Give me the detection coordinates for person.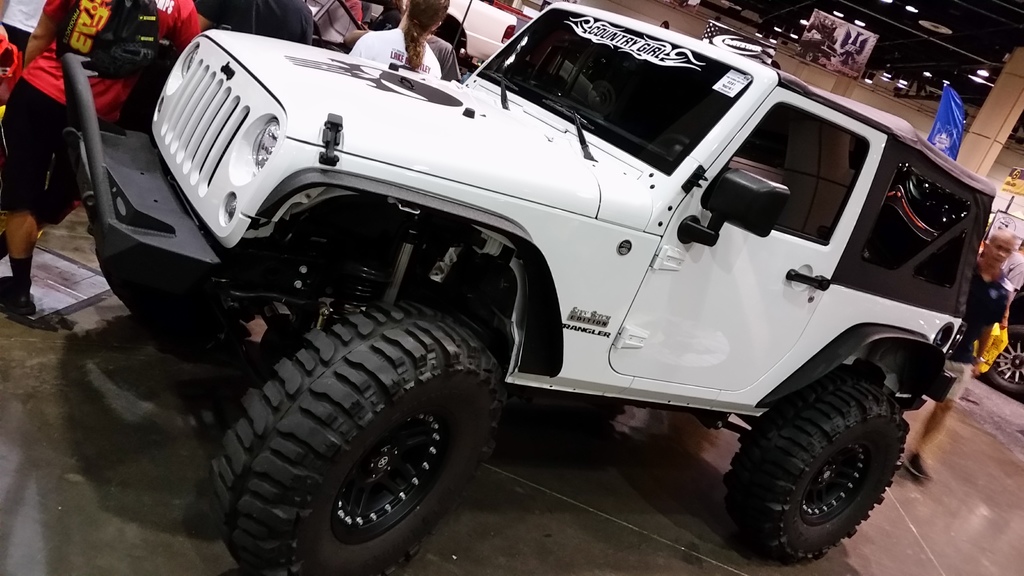
locate(0, 0, 202, 316).
